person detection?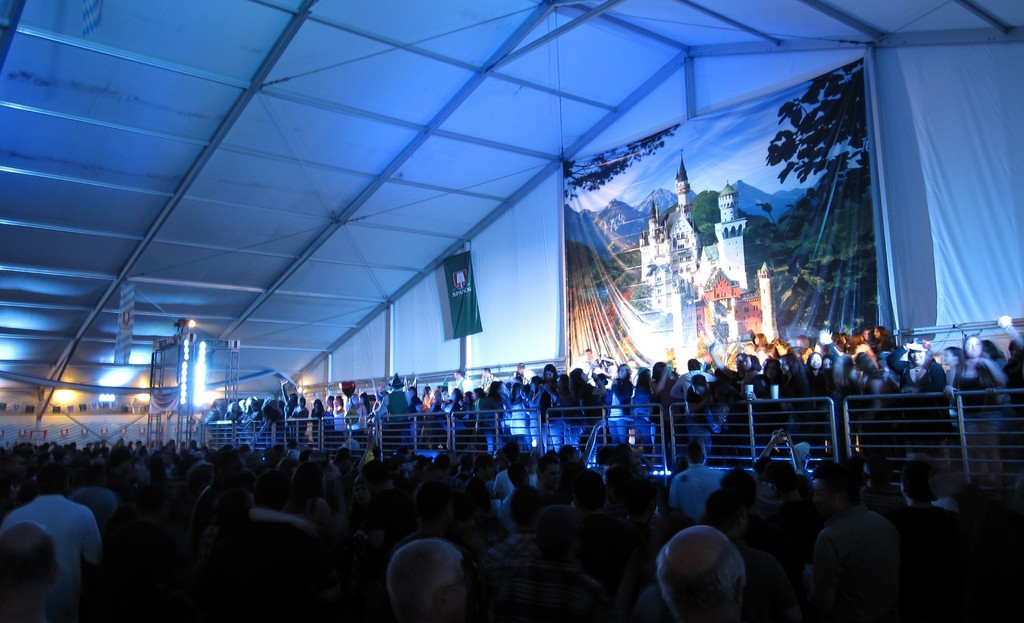
bbox=[837, 356, 842, 389]
